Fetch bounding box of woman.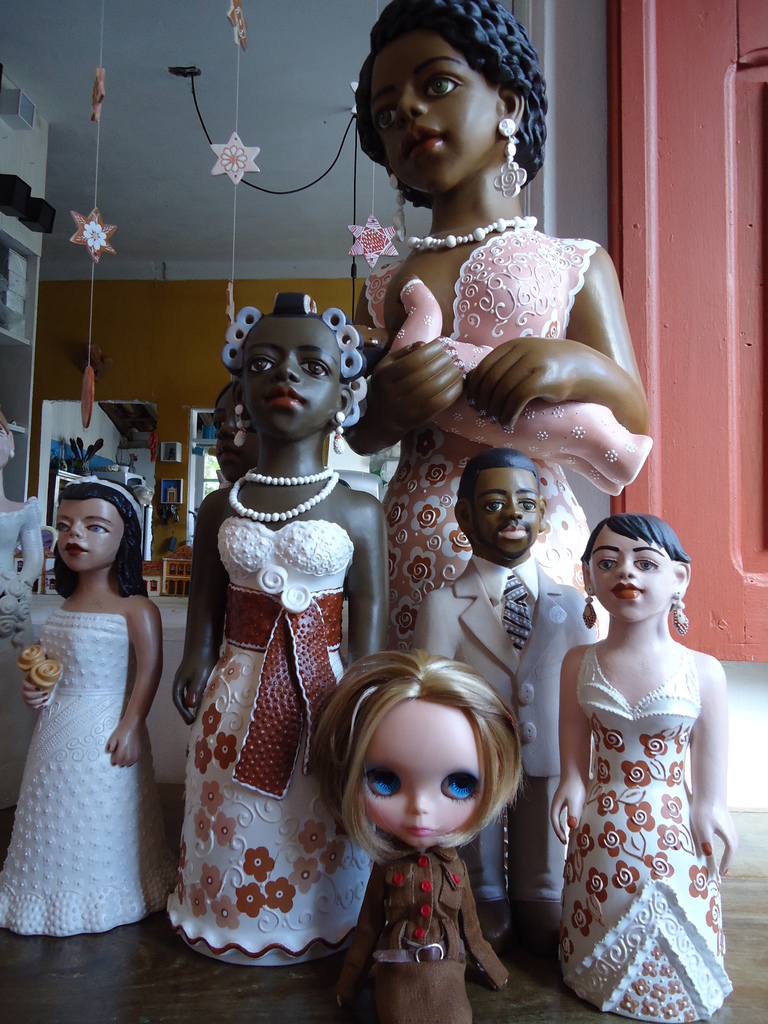
Bbox: bbox(170, 284, 385, 970).
